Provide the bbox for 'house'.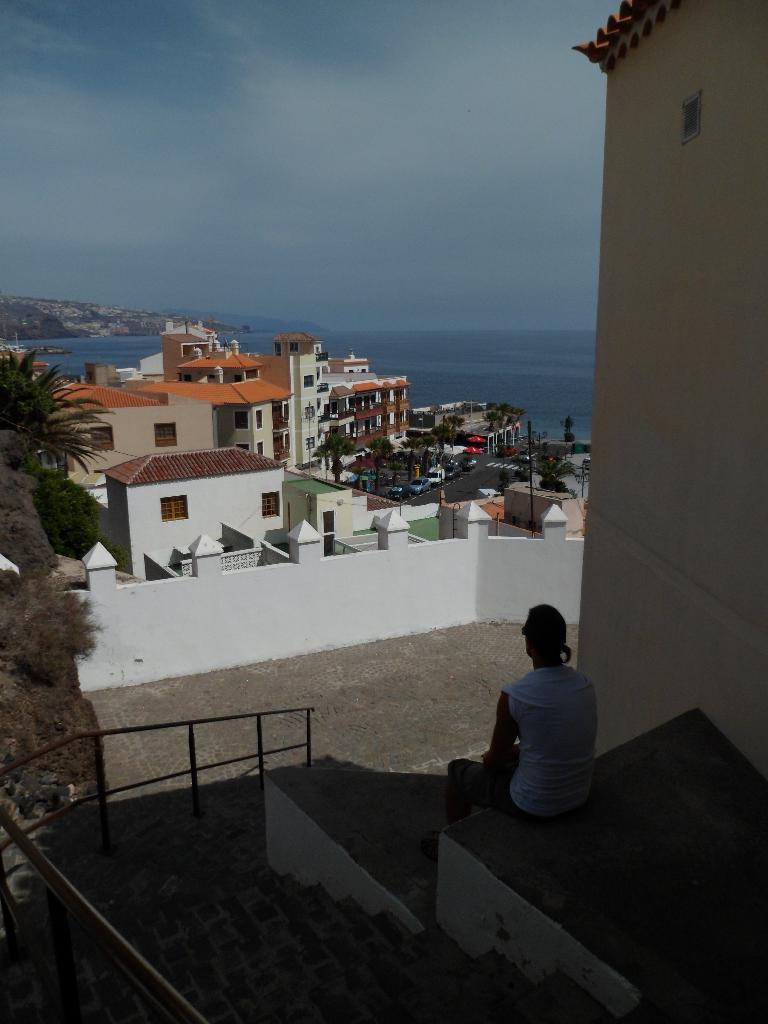
pyautogui.locateOnScreen(266, 0, 763, 1020).
